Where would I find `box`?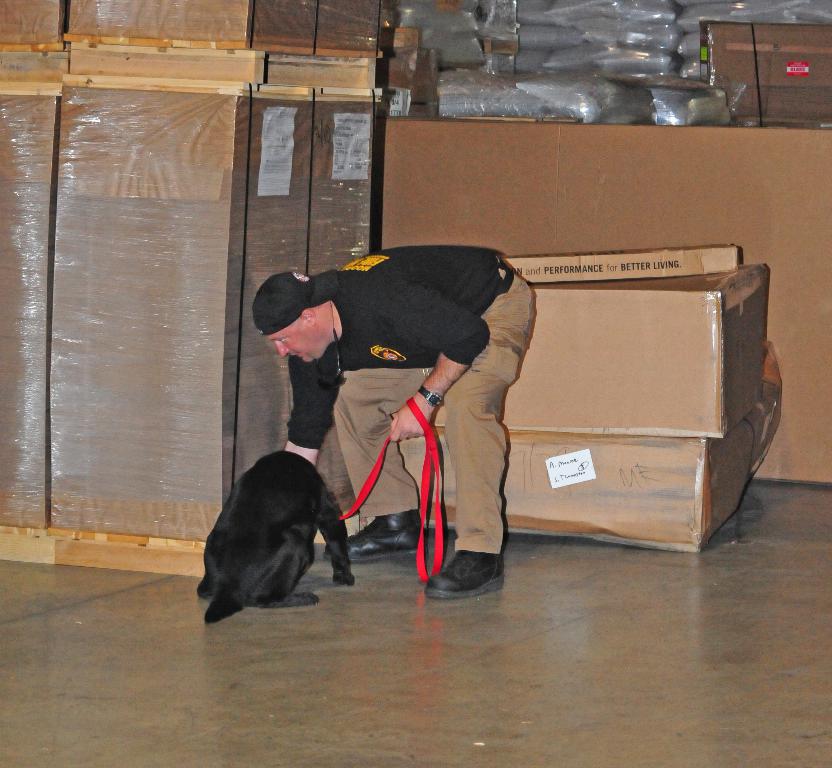
At region(501, 245, 737, 286).
